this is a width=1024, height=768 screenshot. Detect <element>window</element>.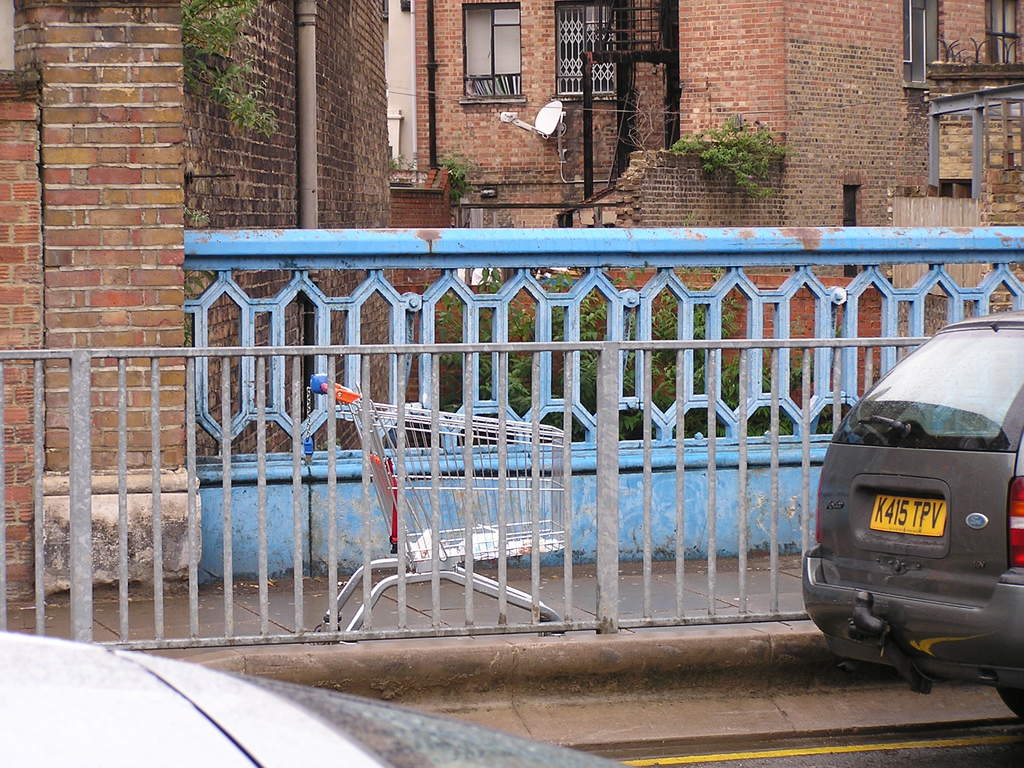
844, 185, 857, 279.
